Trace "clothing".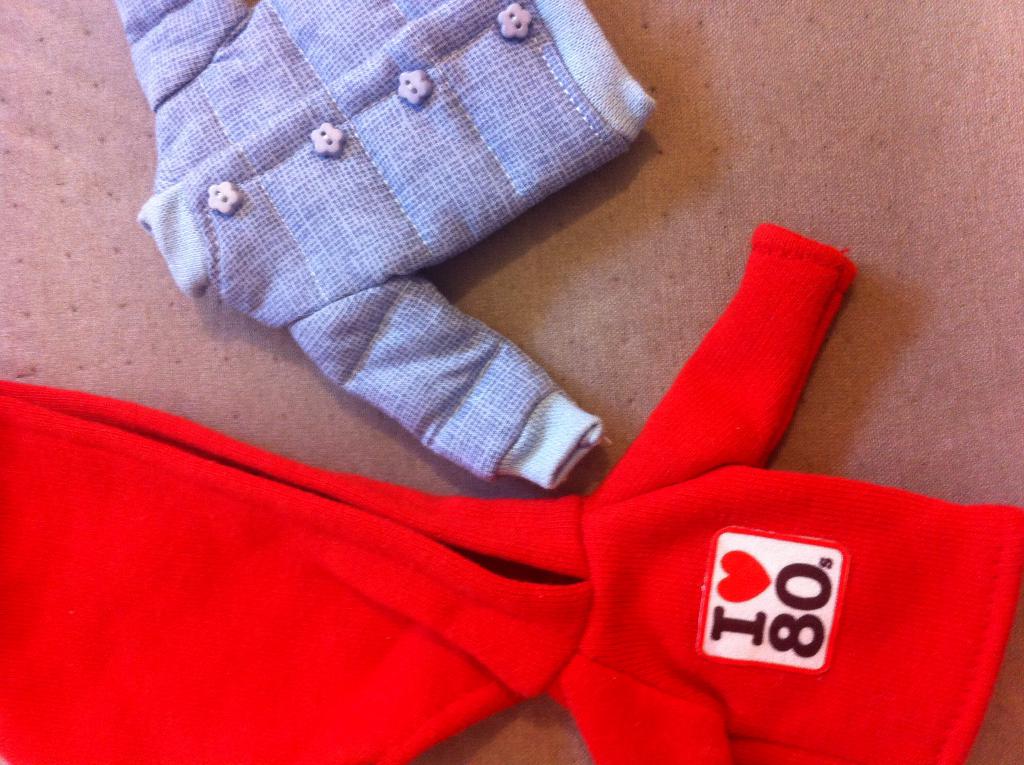
Traced to x1=133 y1=0 x2=661 y2=494.
